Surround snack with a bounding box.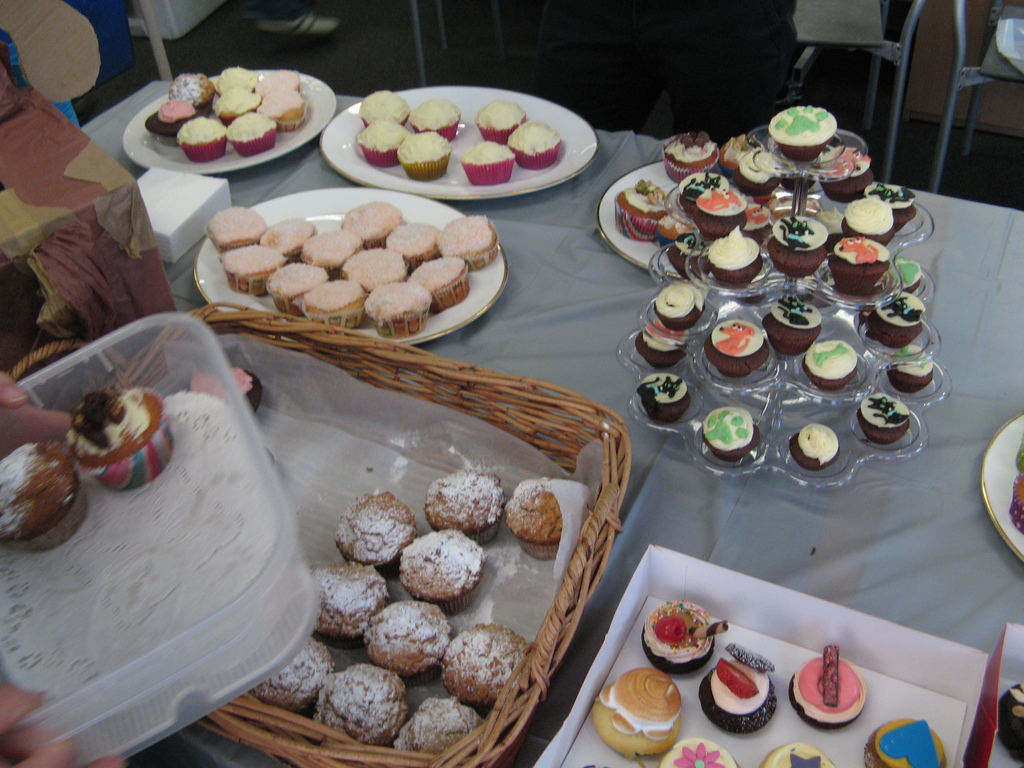
region(63, 388, 186, 490).
